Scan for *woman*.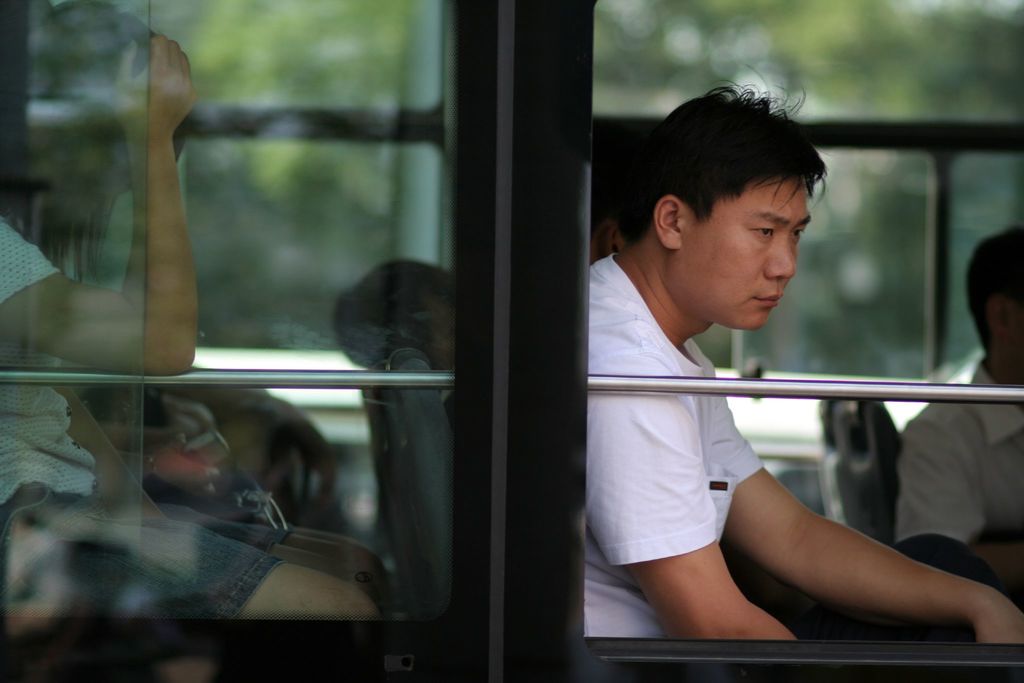
Scan result: left=0, top=0, right=376, bottom=622.
